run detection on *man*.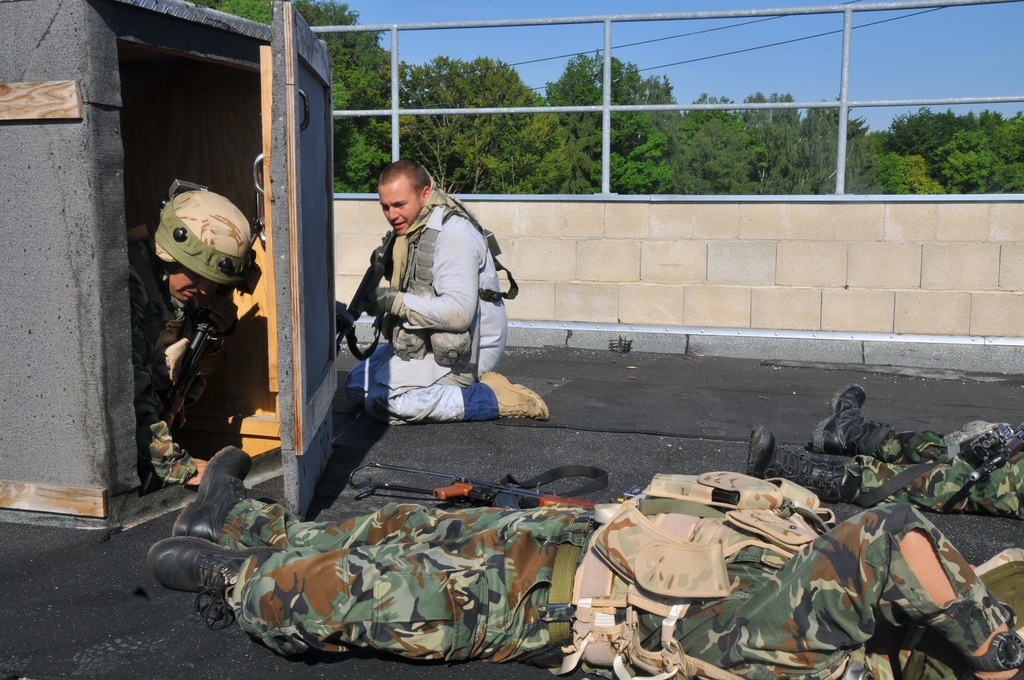
Result: {"left": 155, "top": 478, "right": 1023, "bottom": 679}.
